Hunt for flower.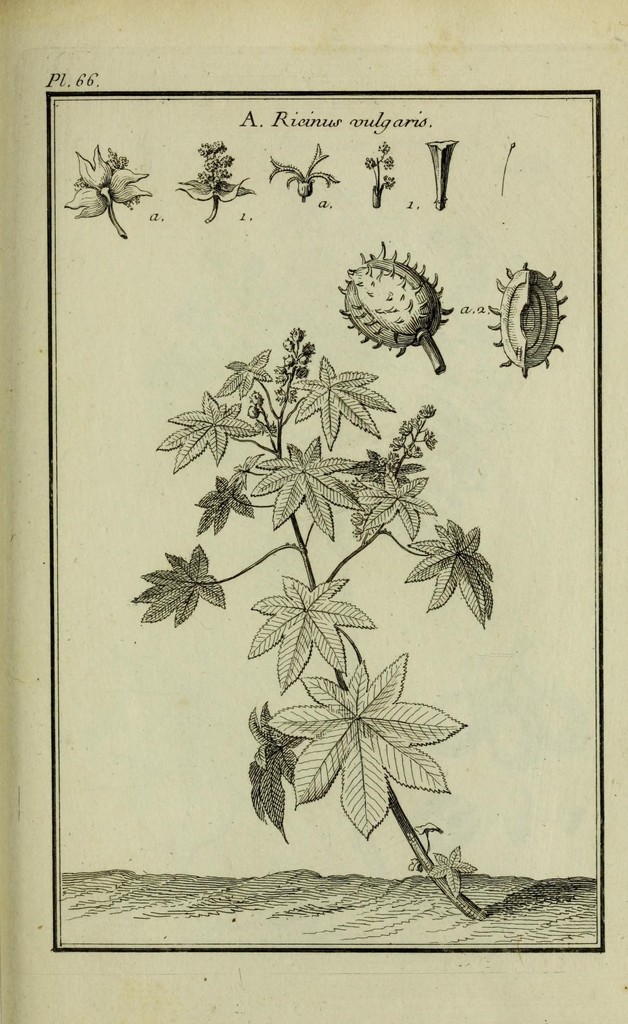
Hunted down at 140 541 227 627.
